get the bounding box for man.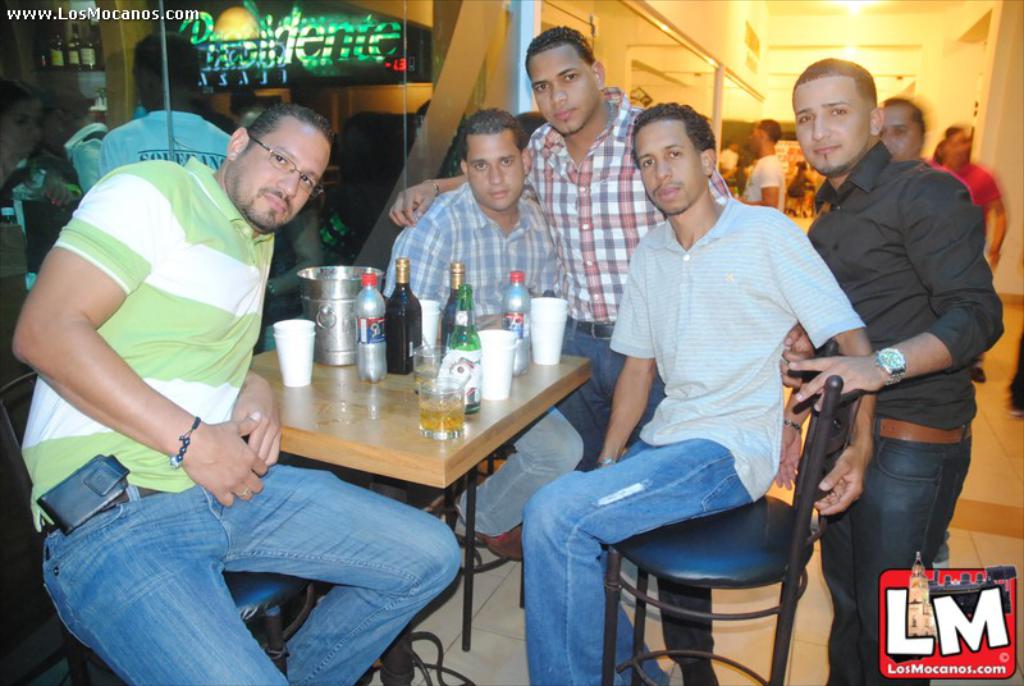
left=99, top=27, right=229, bottom=174.
